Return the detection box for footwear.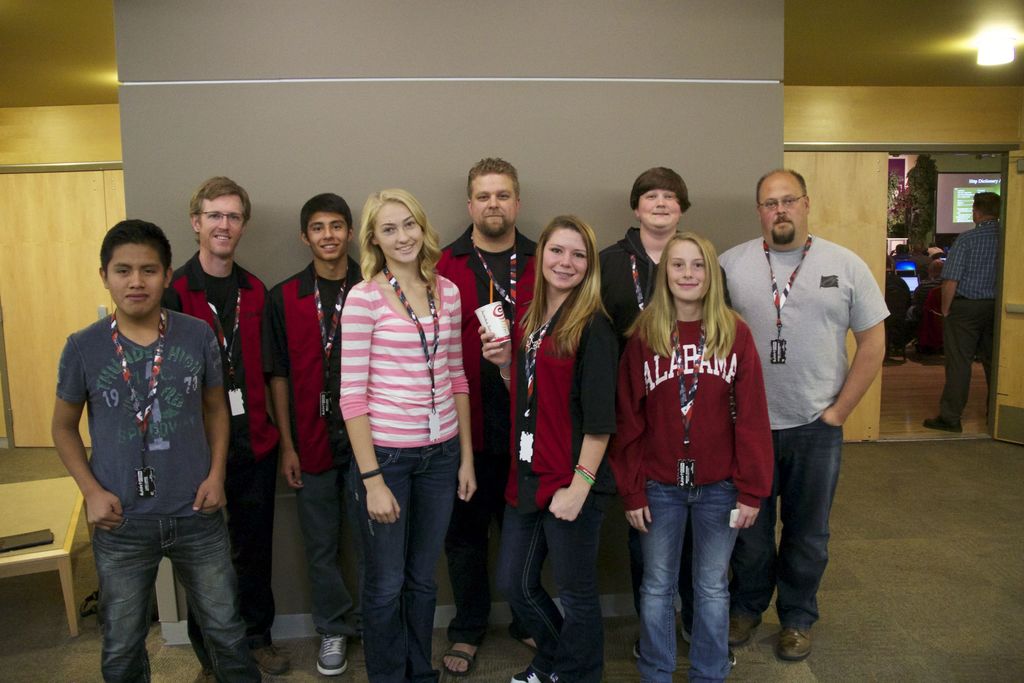
l=925, t=413, r=966, b=432.
